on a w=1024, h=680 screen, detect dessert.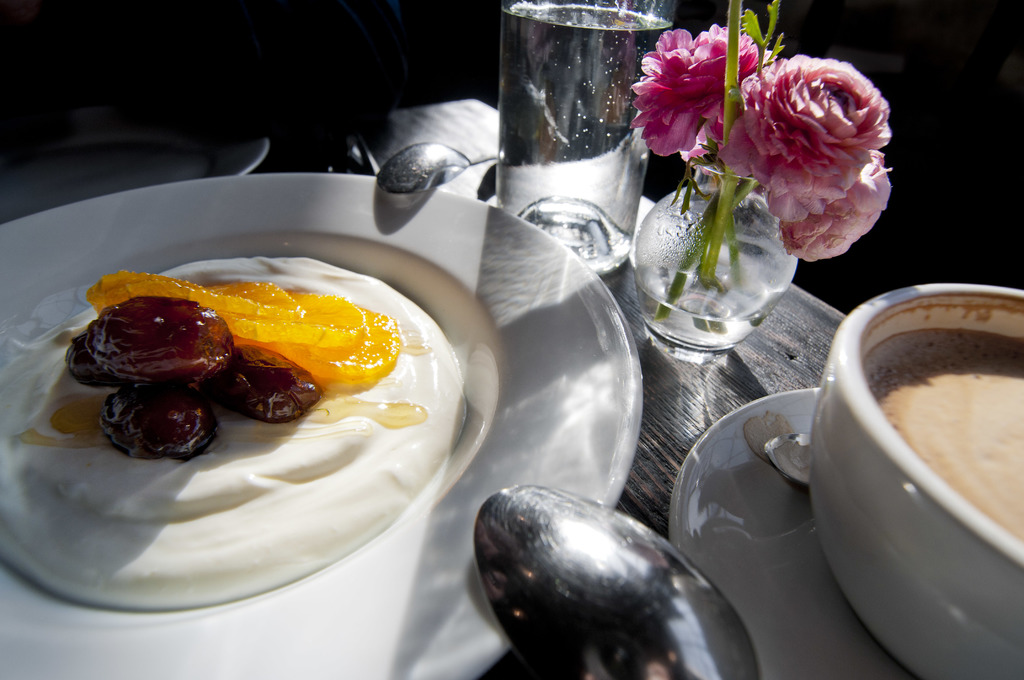
pyautogui.locateOnScreen(6, 249, 462, 614).
